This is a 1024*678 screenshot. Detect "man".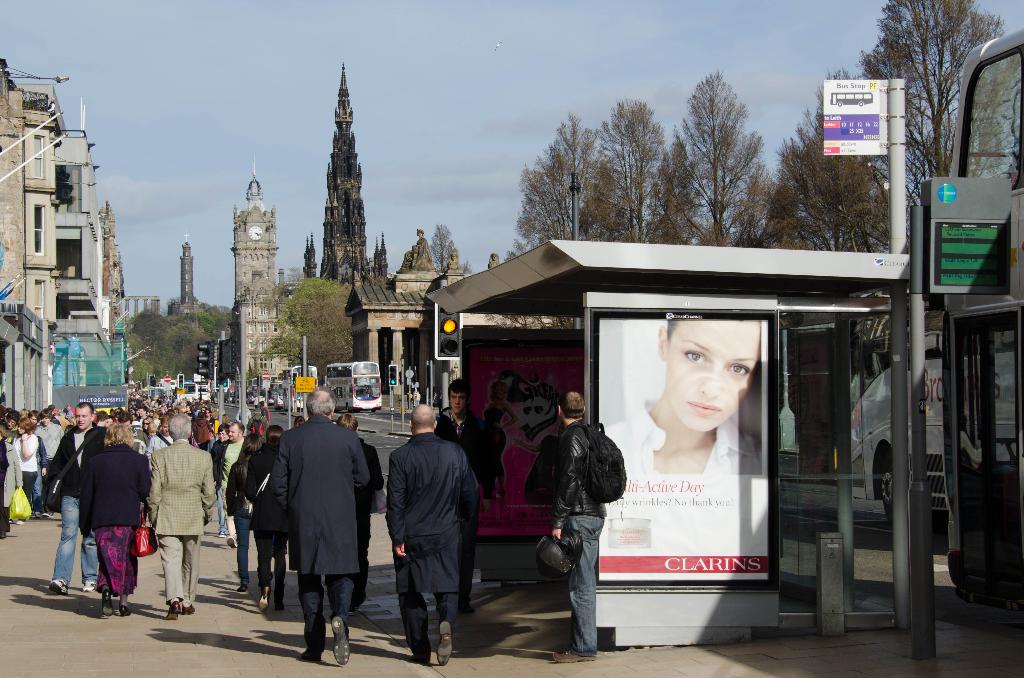
<bbox>551, 389, 607, 661</bbox>.
